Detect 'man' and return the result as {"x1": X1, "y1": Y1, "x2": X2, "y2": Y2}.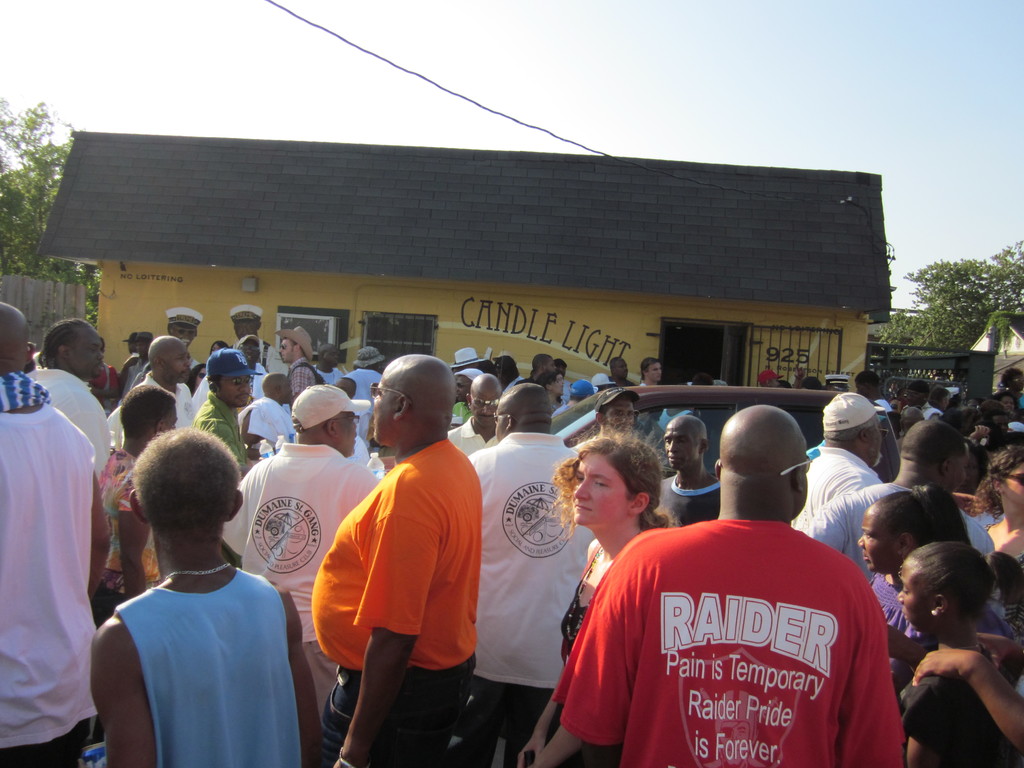
{"x1": 822, "y1": 371, "x2": 847, "y2": 385}.
